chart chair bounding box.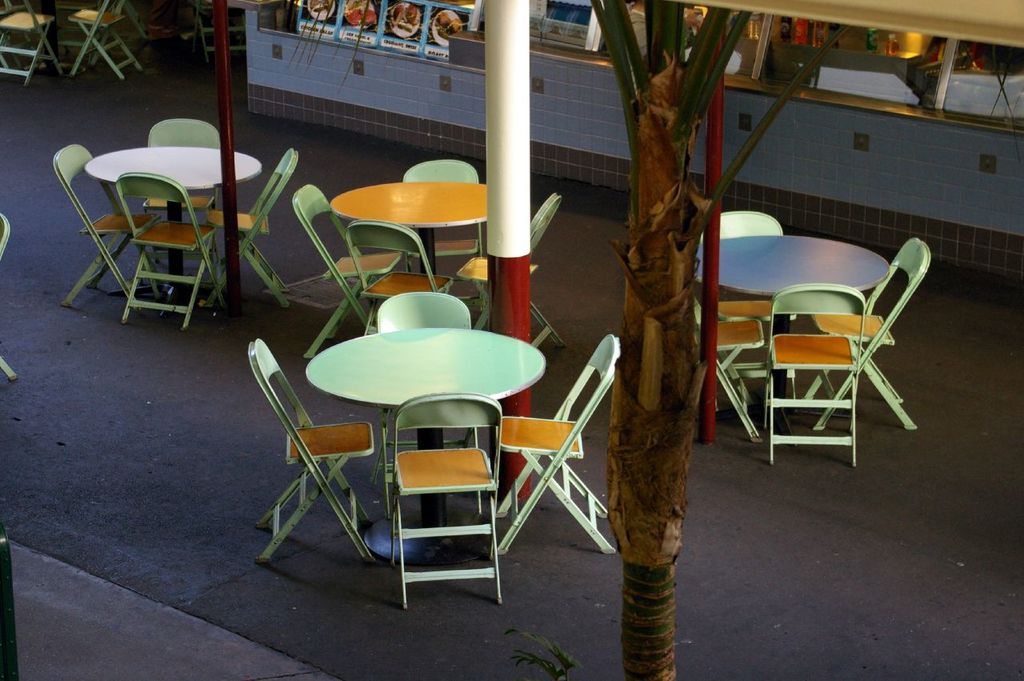
Charted: 398 158 486 278.
